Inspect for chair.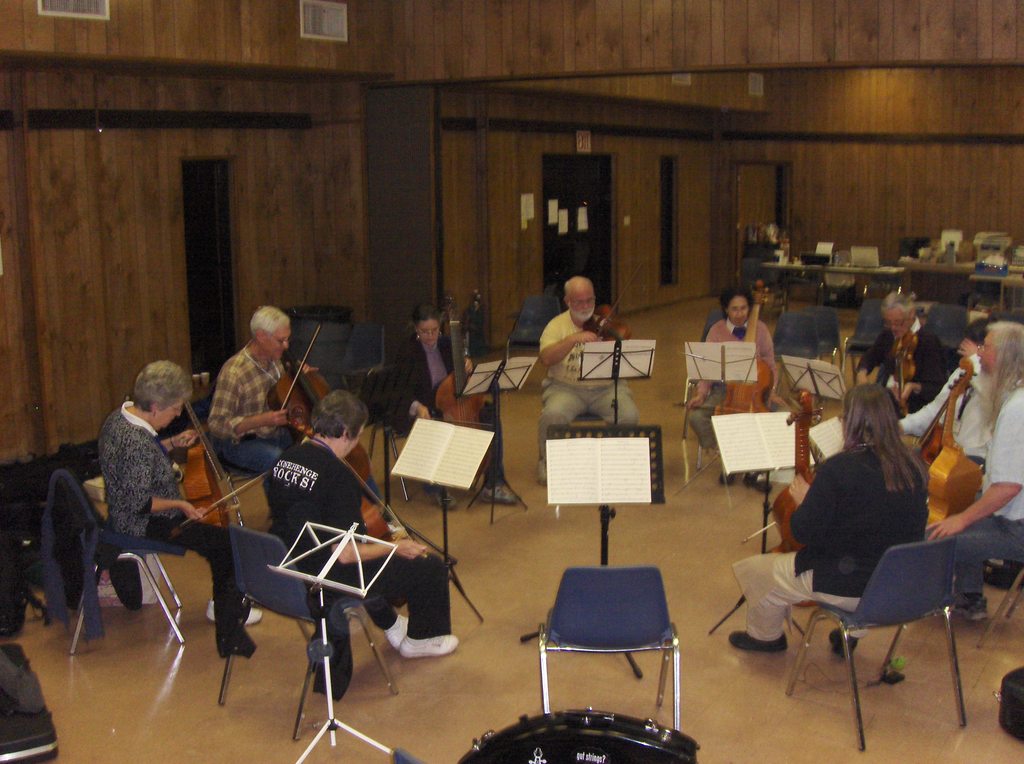
Inspection: {"left": 358, "top": 359, "right": 429, "bottom": 500}.
